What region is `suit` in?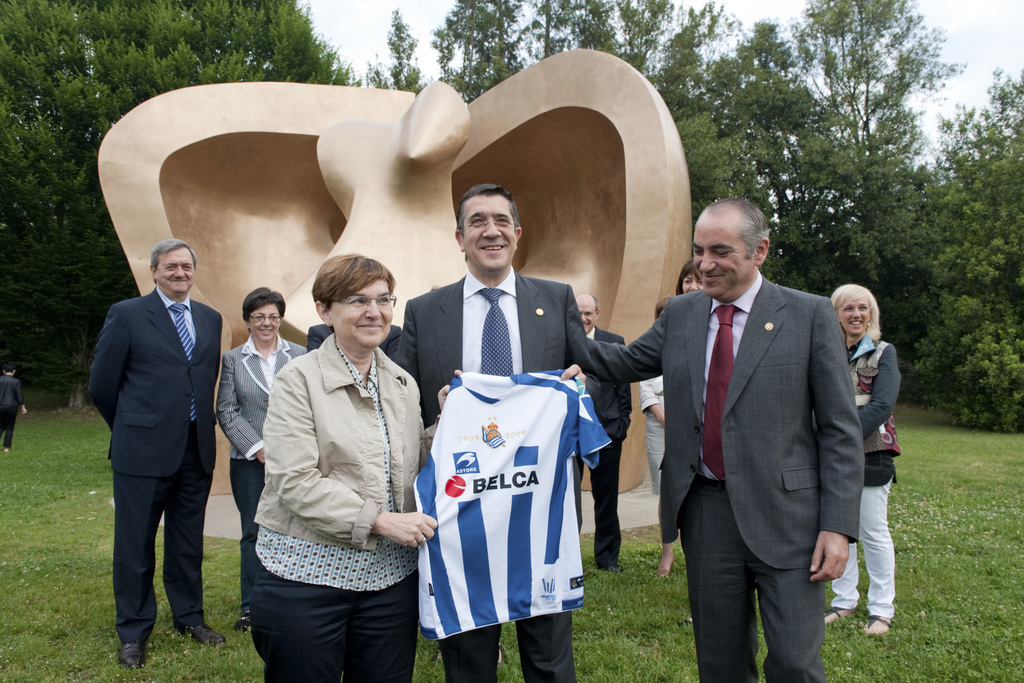
detection(394, 268, 604, 682).
